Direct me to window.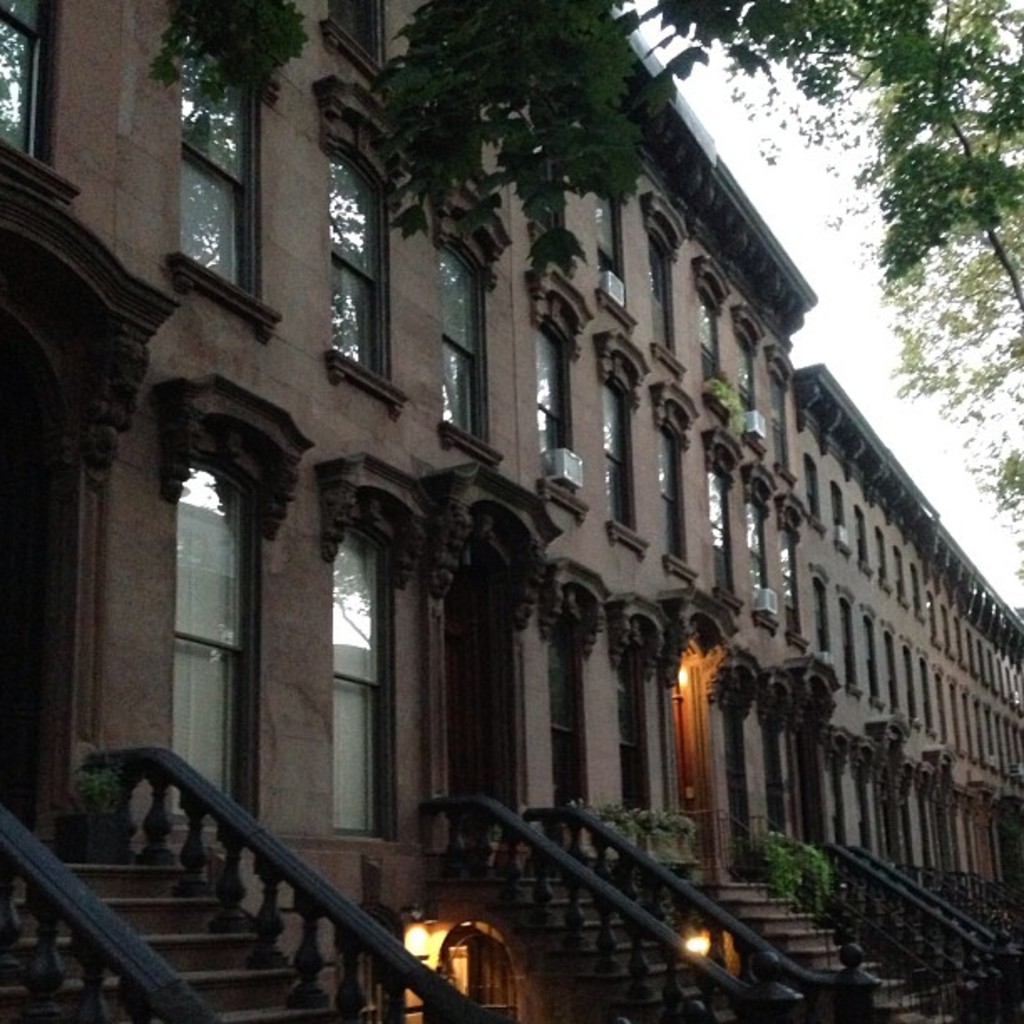
Direction: [698, 256, 726, 417].
